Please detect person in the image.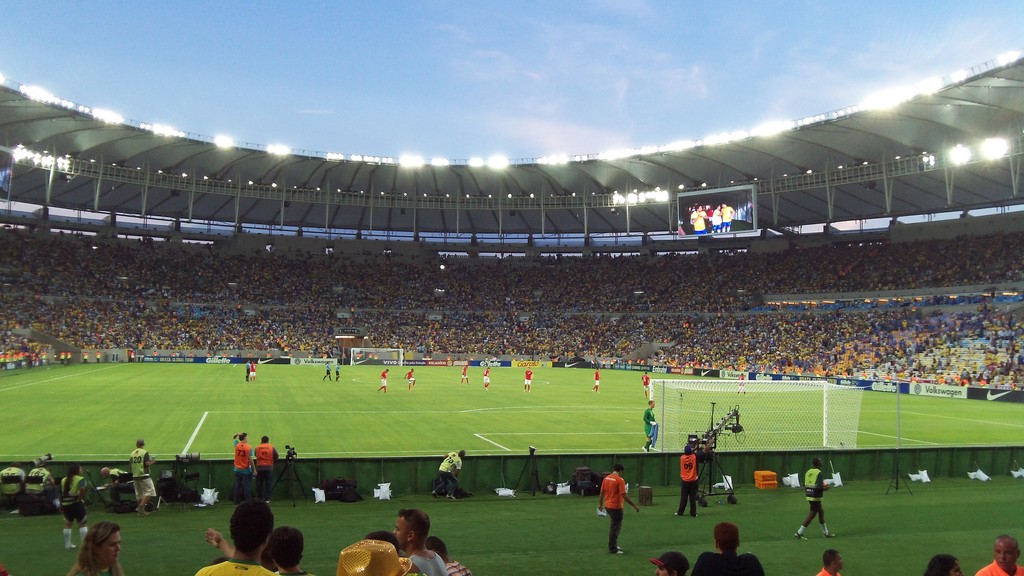
[left=125, top=435, right=158, bottom=520].
